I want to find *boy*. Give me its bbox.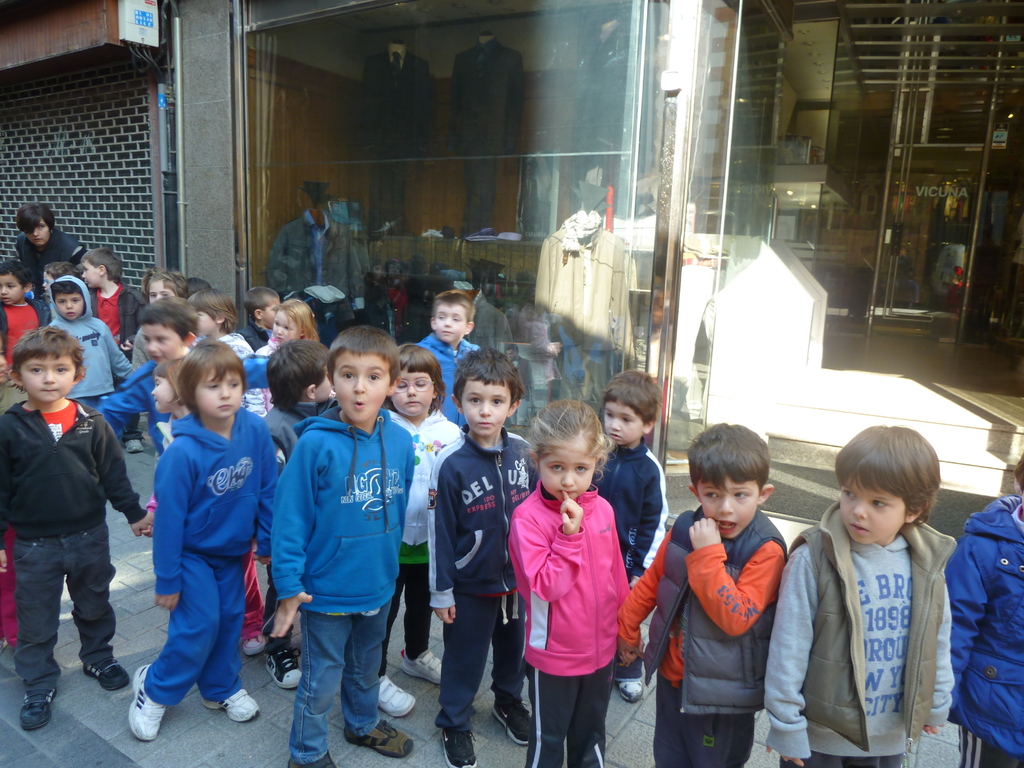
l=760, t=424, r=964, b=760.
